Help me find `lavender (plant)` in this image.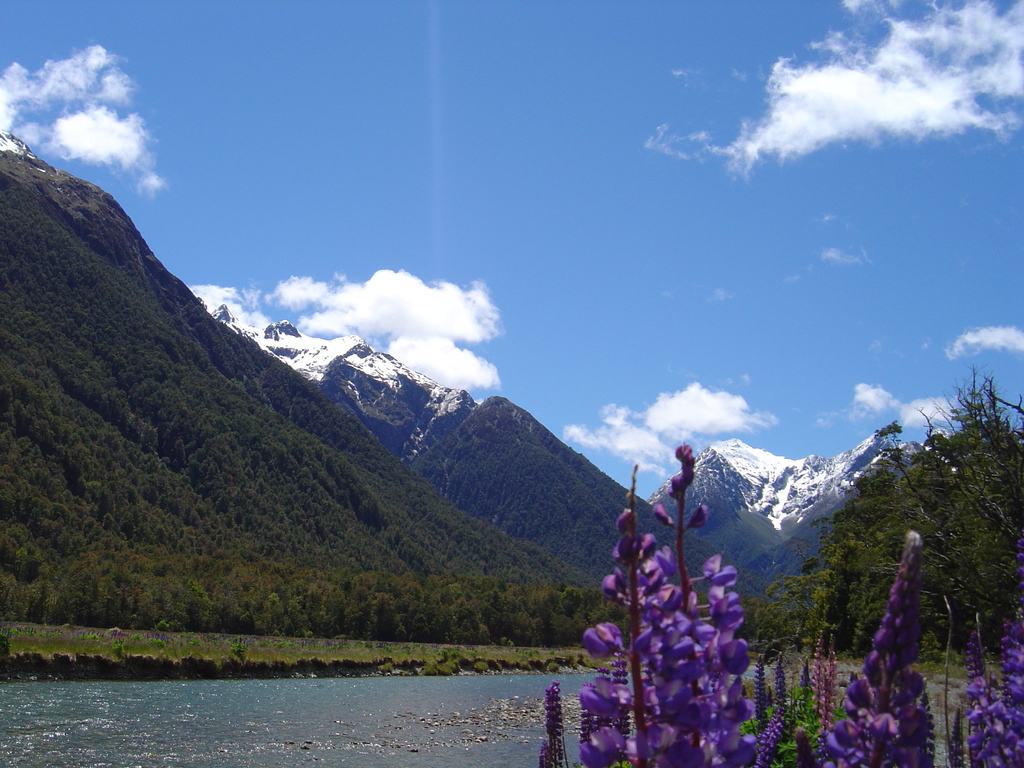
Found it: locate(803, 541, 934, 767).
